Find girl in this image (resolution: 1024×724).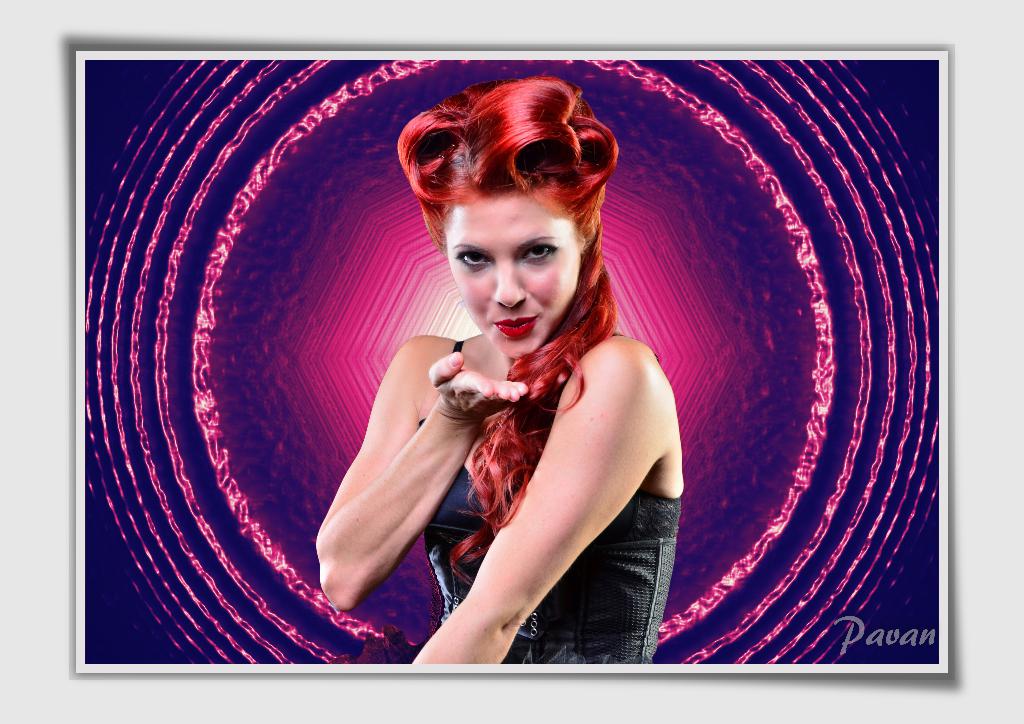
[315,75,687,661].
